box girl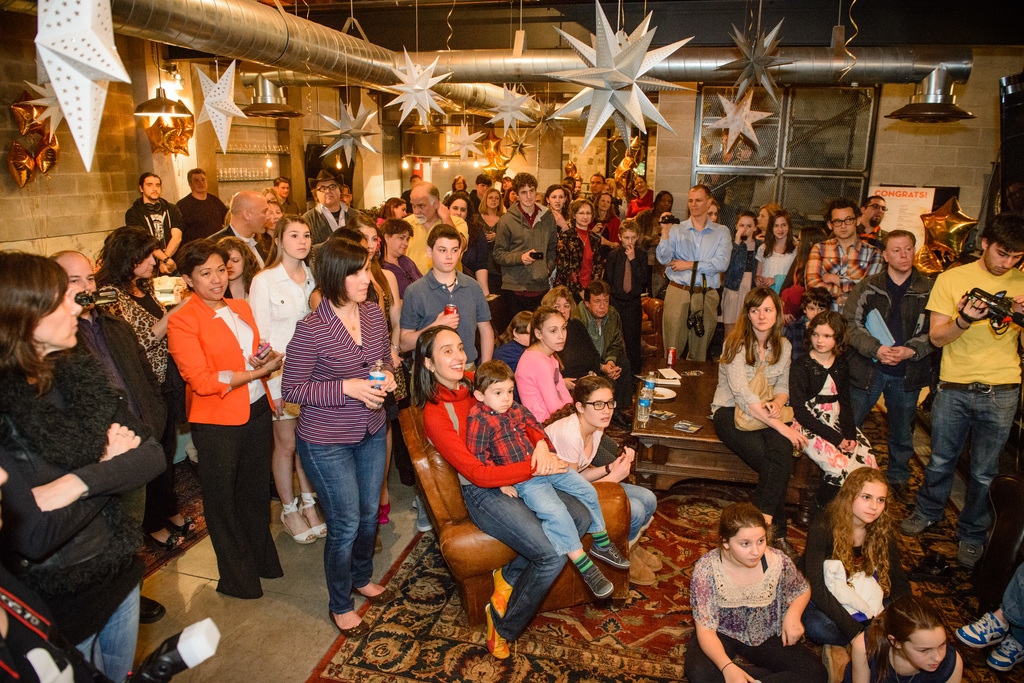
{"x1": 868, "y1": 600, "x2": 966, "y2": 682}
